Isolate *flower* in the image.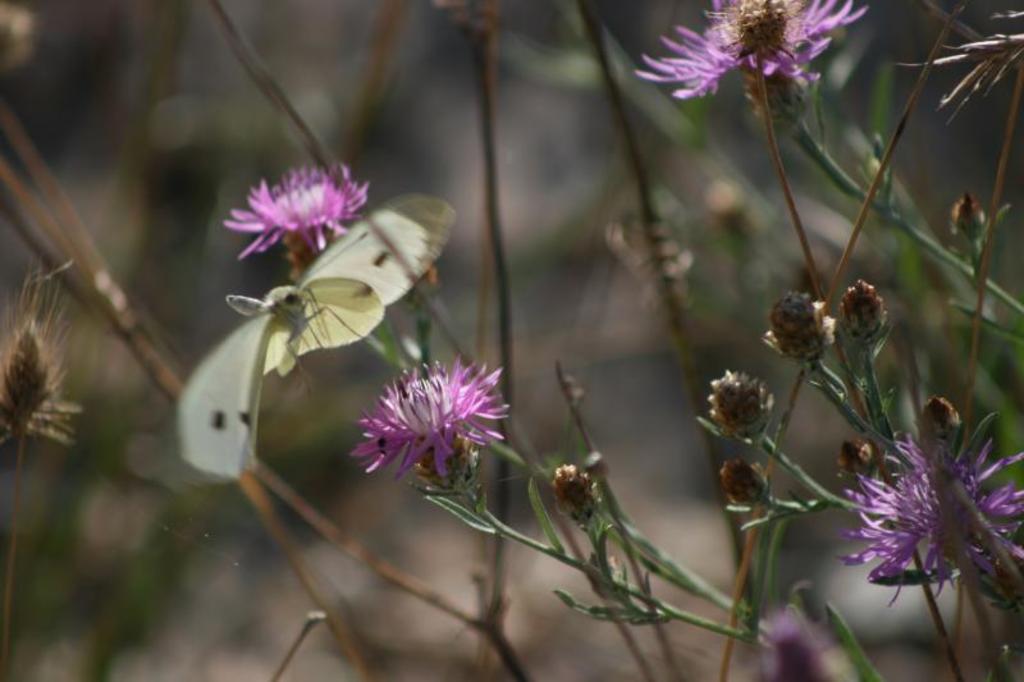
Isolated region: (764,600,845,681).
